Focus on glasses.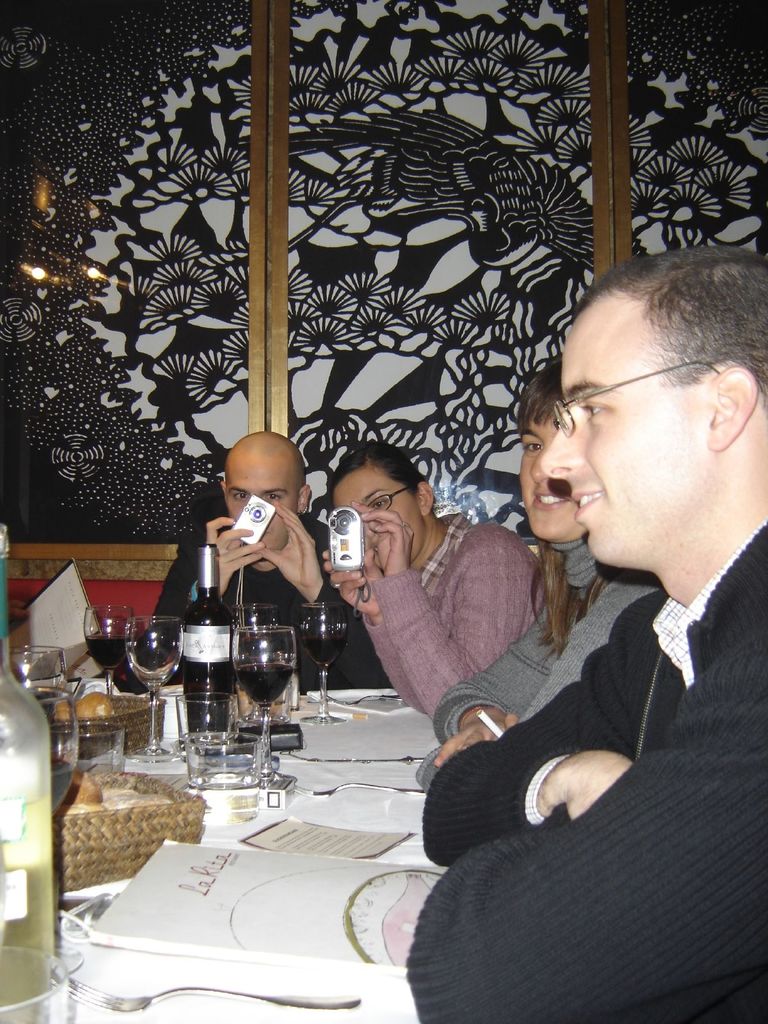
Focused at <region>550, 355, 729, 437</region>.
